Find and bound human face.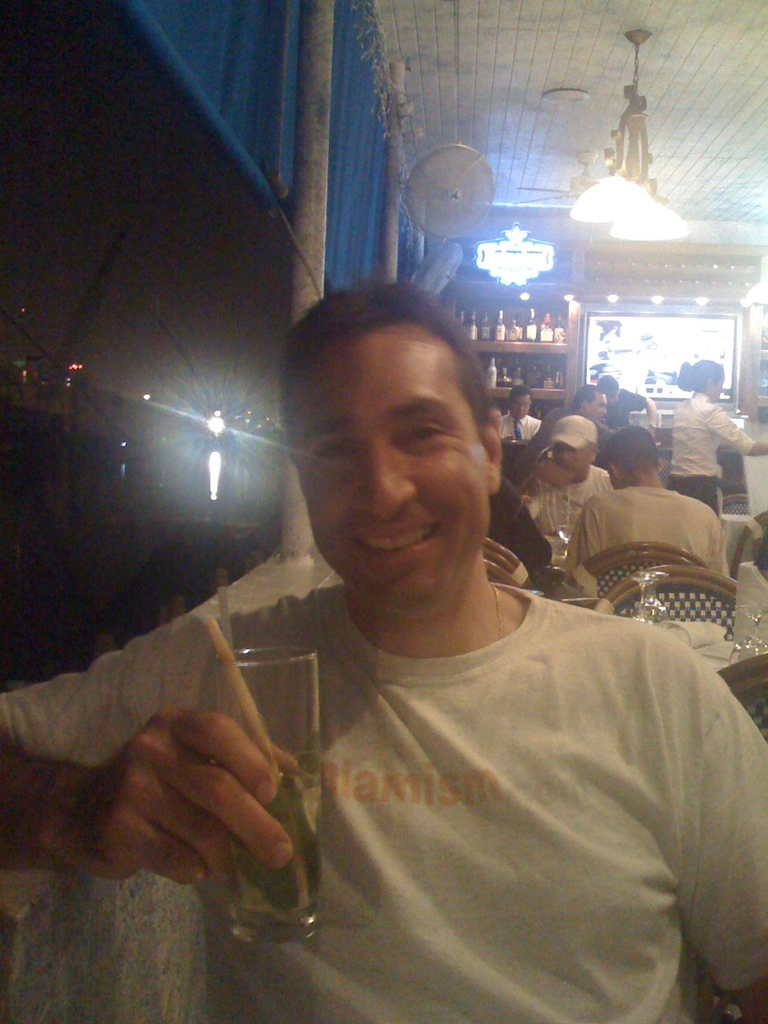
Bound: bbox=(286, 342, 489, 602).
